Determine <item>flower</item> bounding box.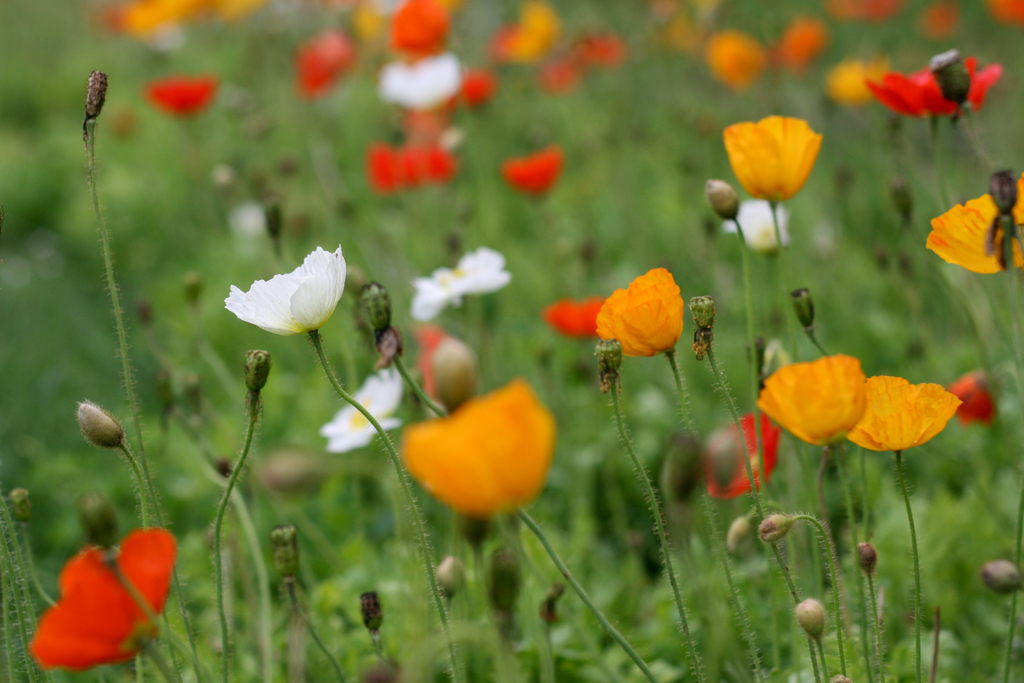
Determined: 291/42/359/92.
